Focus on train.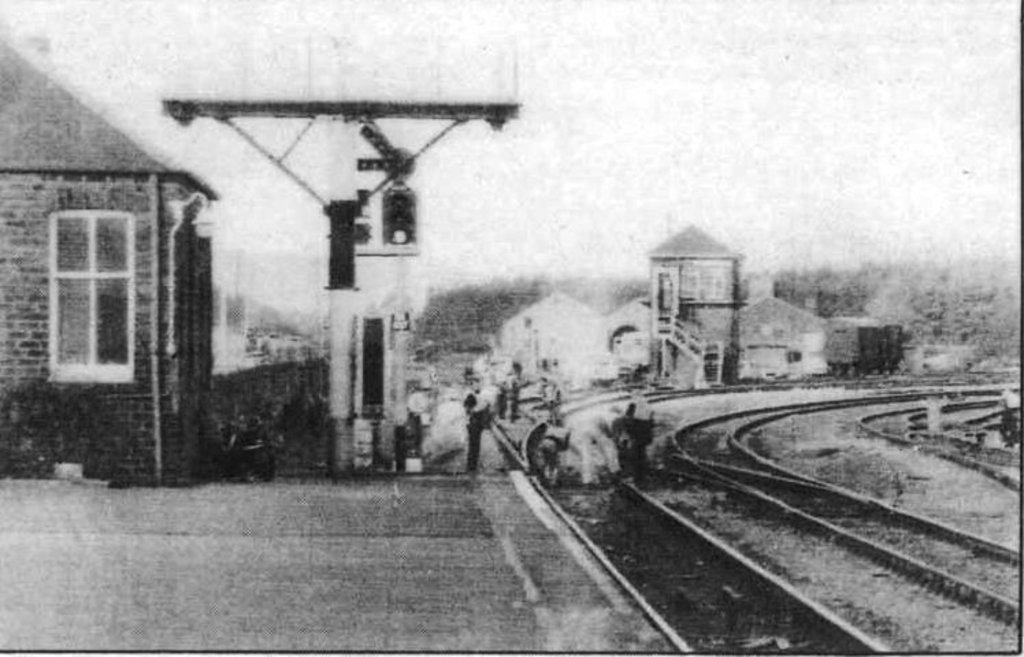
Focused at [left=821, top=322, right=904, bottom=374].
